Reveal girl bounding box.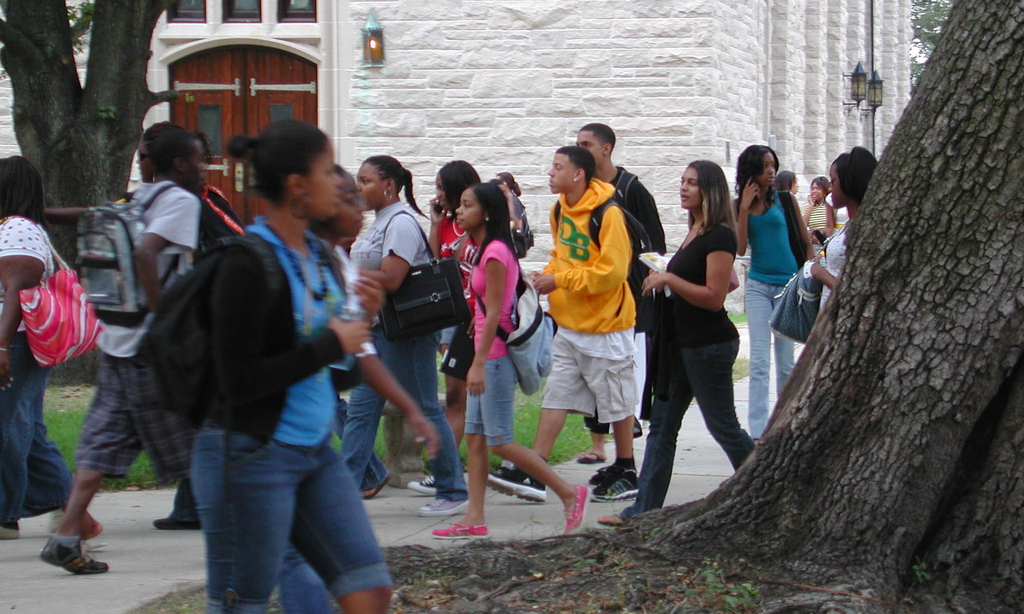
Revealed: box=[600, 158, 763, 525].
